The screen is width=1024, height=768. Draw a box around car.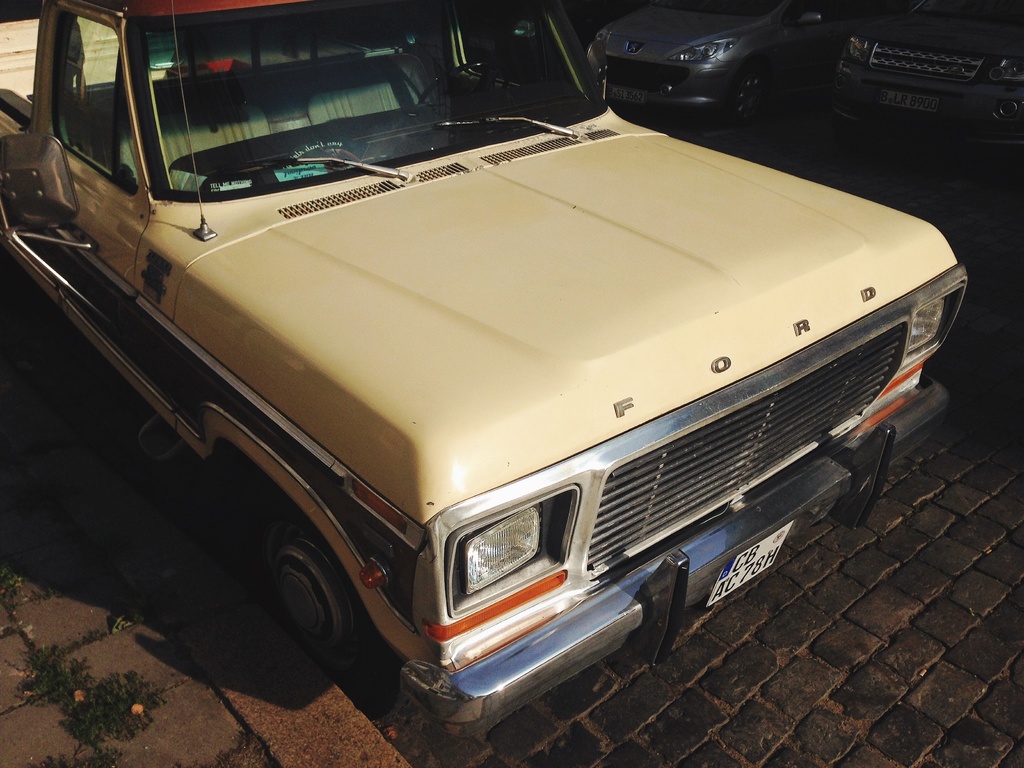
region(842, 0, 1023, 149).
